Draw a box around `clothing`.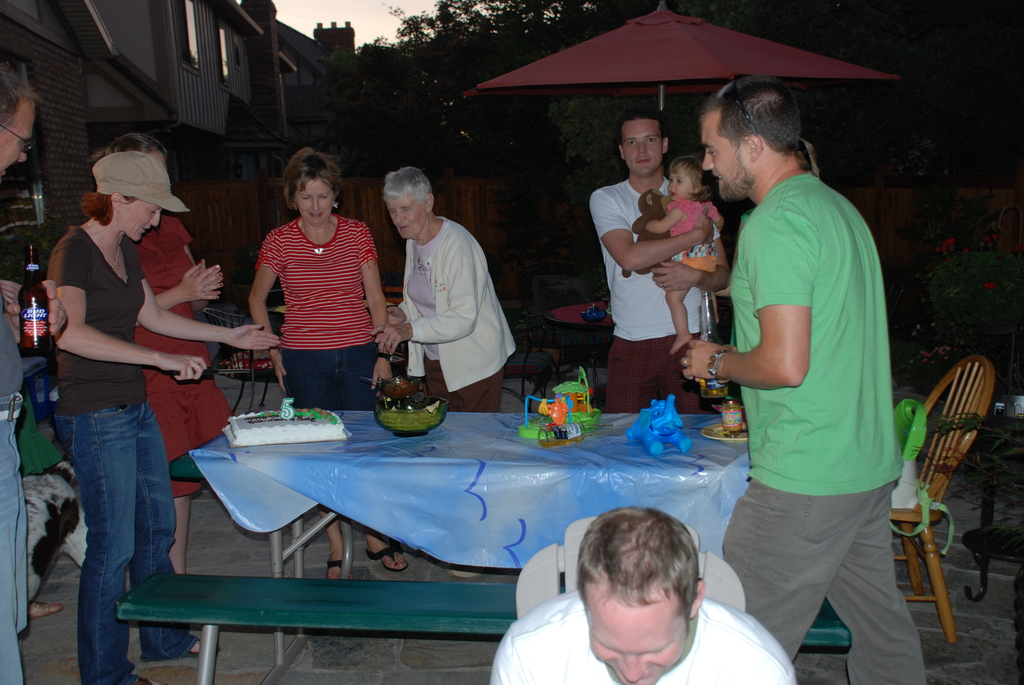
bbox=(397, 219, 520, 414).
